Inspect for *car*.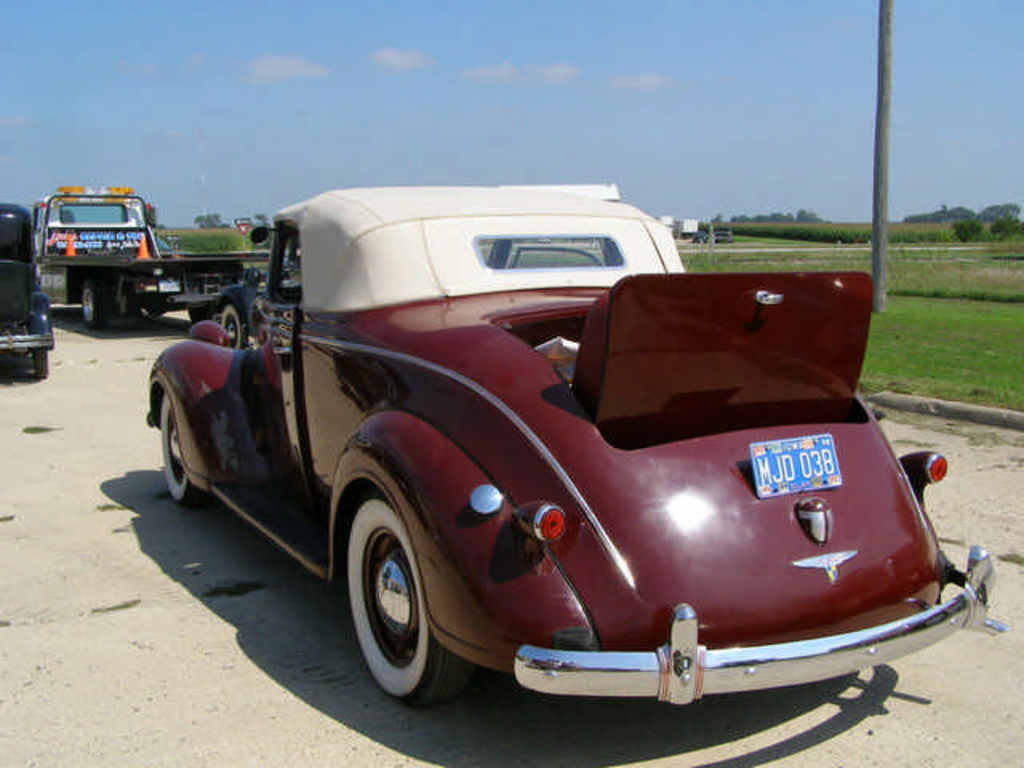
Inspection: <region>0, 202, 51, 378</region>.
